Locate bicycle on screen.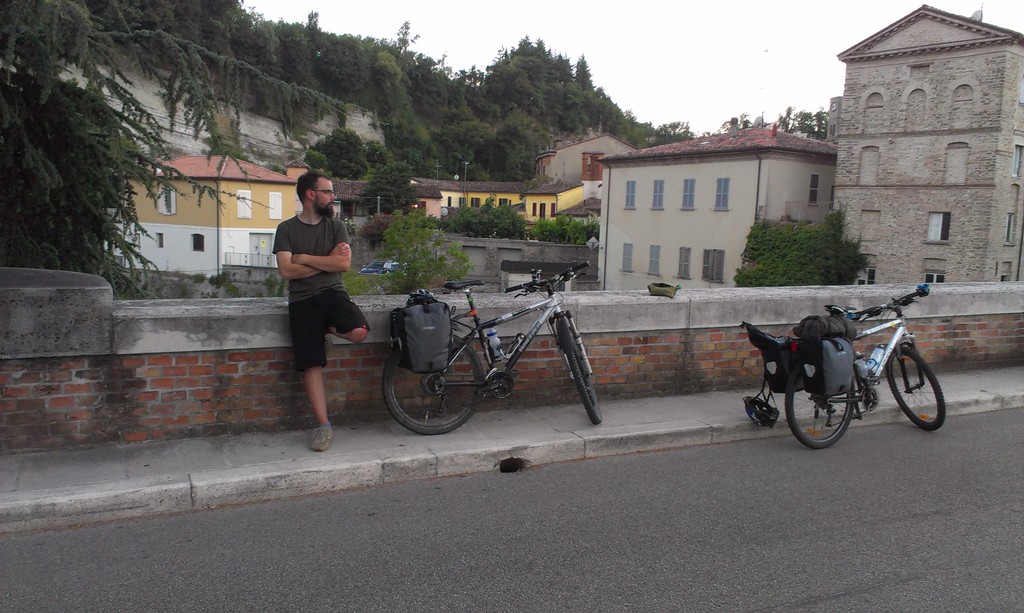
On screen at <region>377, 267, 621, 440</region>.
